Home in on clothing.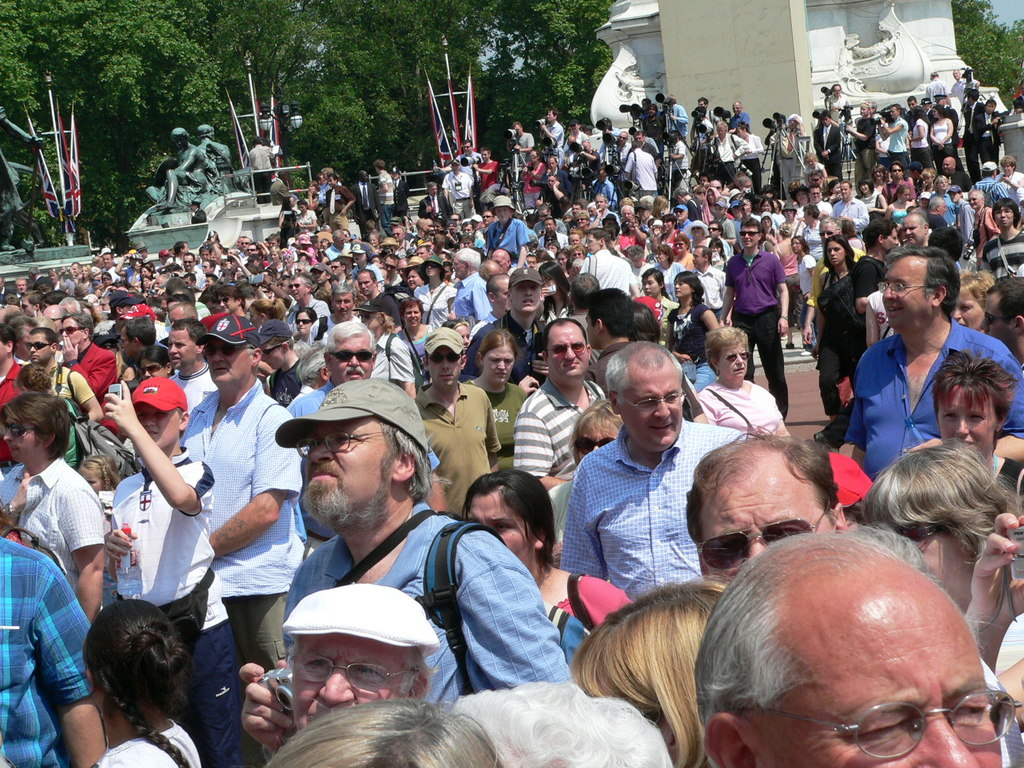
Homed in at <region>891, 178, 917, 196</region>.
